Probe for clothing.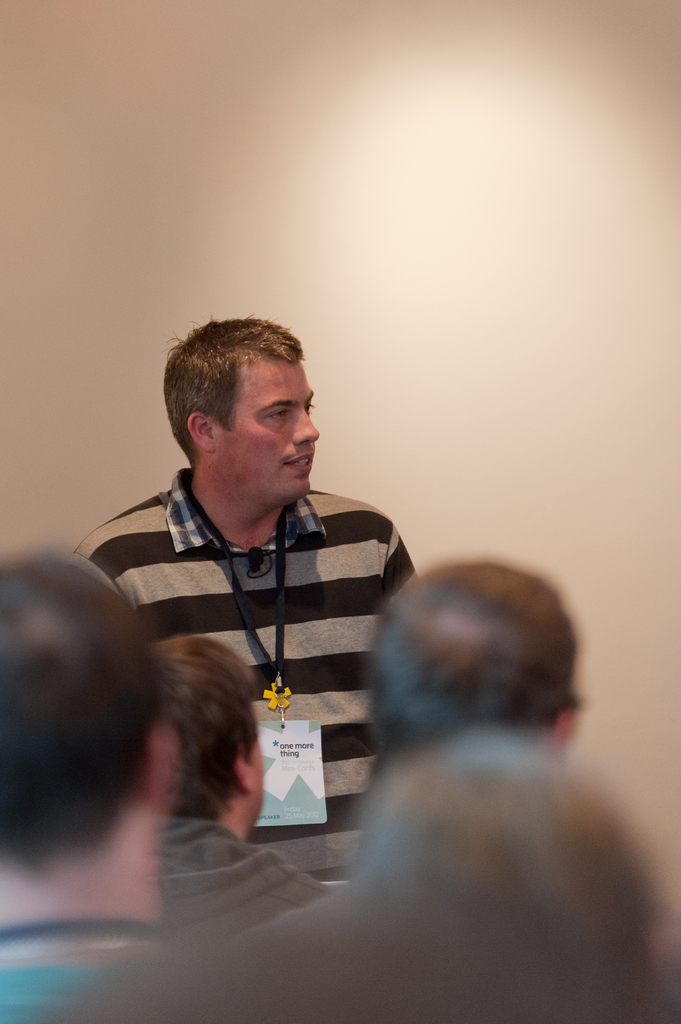
Probe result: bbox=[89, 474, 411, 678].
